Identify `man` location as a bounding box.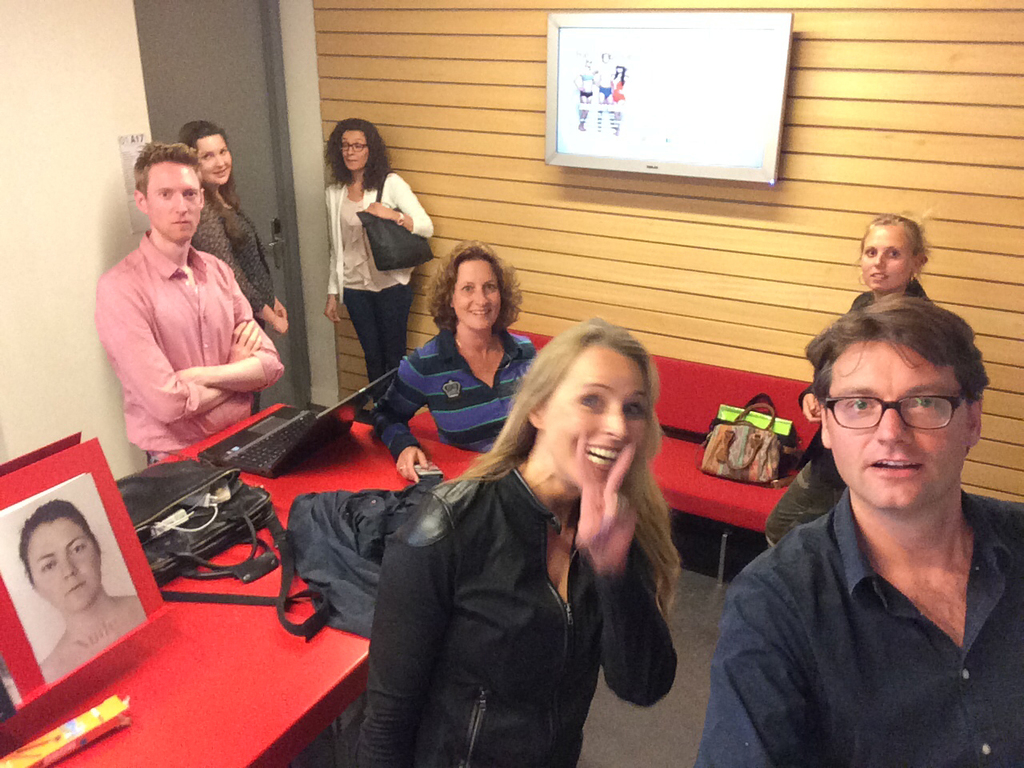
crop(98, 140, 287, 466).
